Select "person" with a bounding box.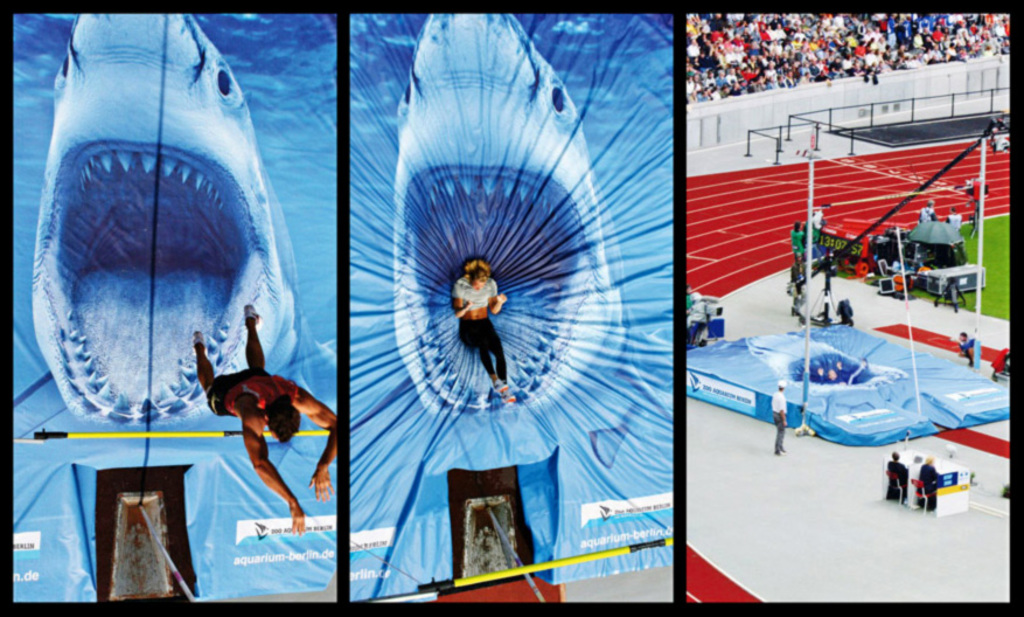
left=914, top=199, right=941, bottom=227.
